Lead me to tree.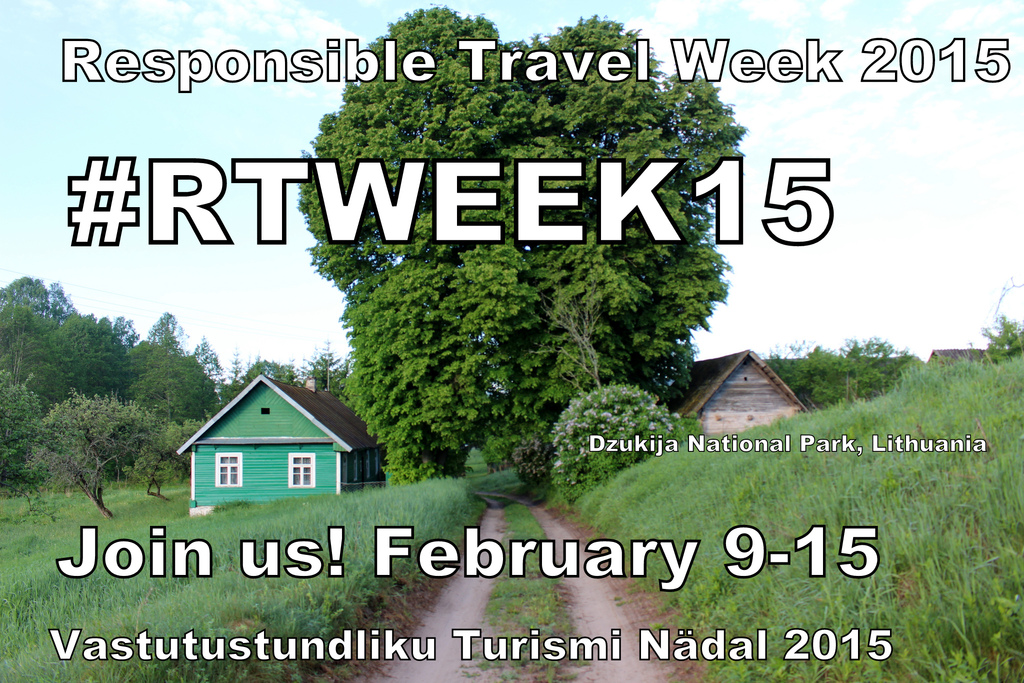
Lead to detection(149, 310, 189, 351).
